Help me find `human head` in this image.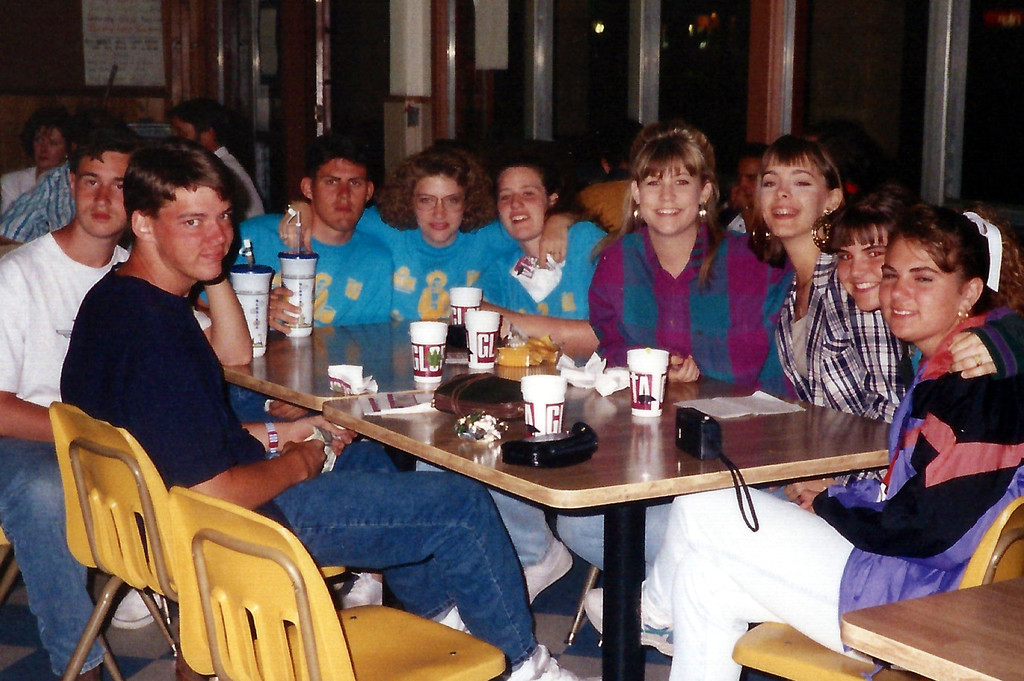
Found it: bbox(375, 150, 499, 243).
